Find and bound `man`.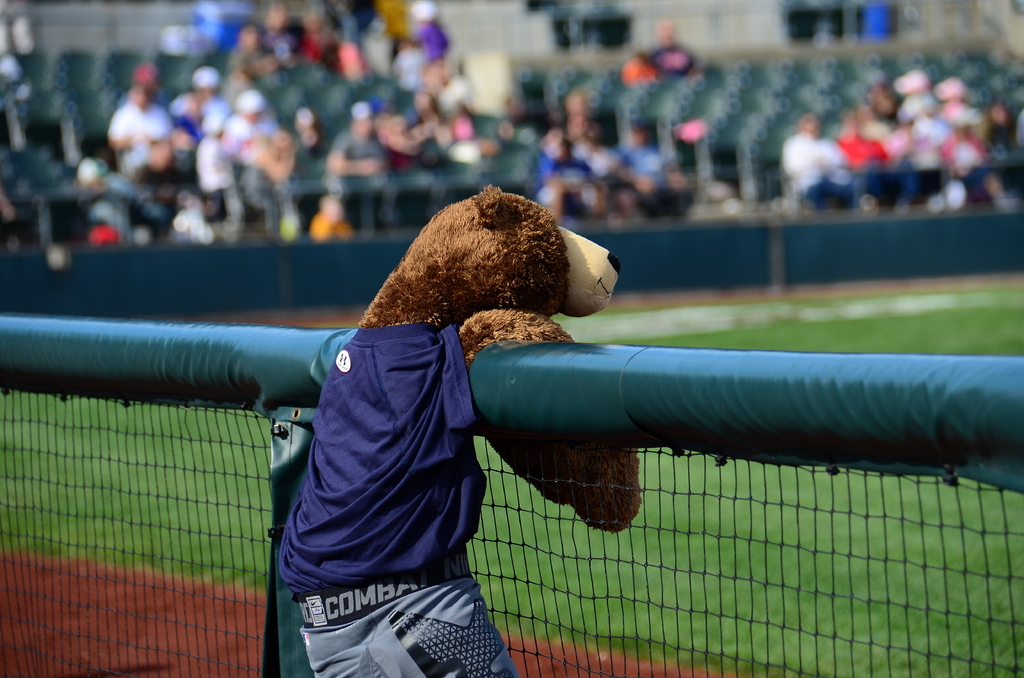
Bound: 776, 117, 870, 208.
